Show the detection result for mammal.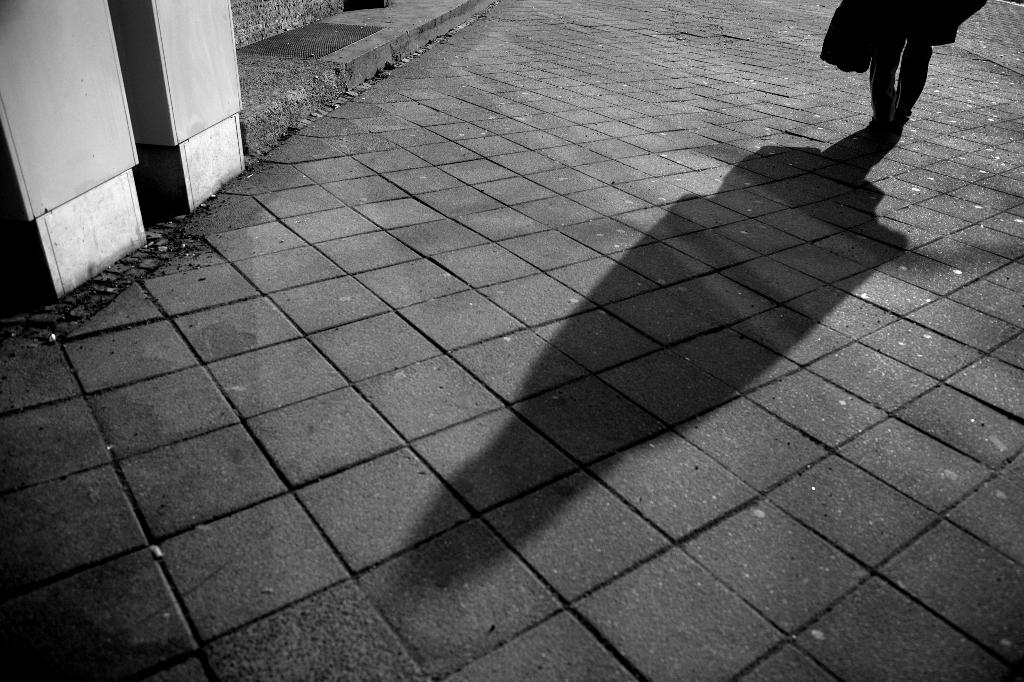
(left=813, top=0, right=995, bottom=123).
